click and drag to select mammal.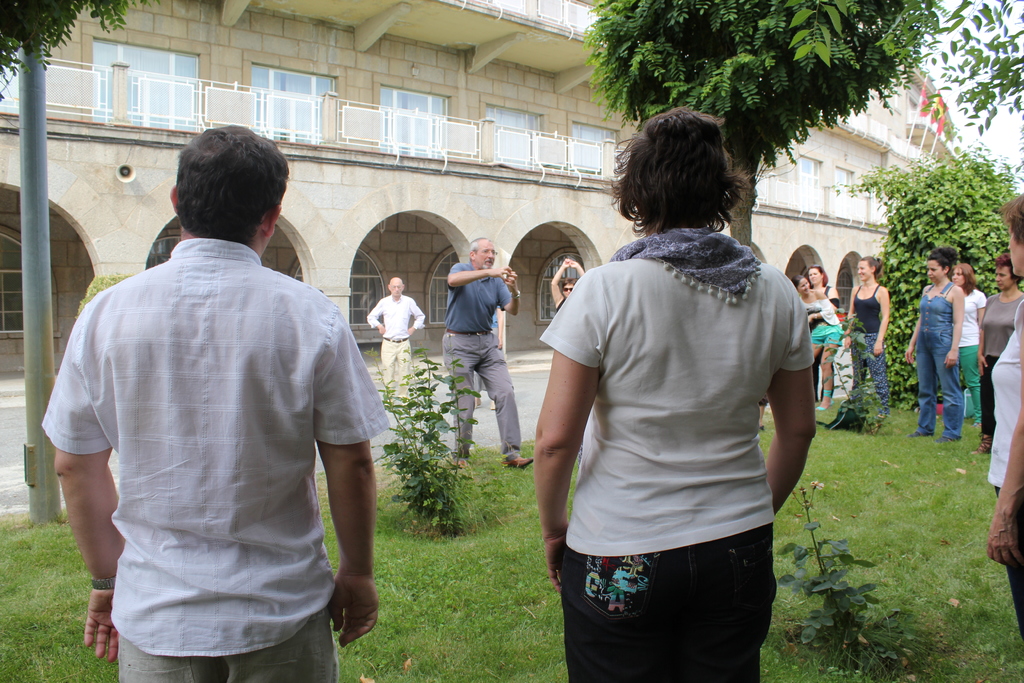
Selection: select_region(906, 245, 967, 439).
